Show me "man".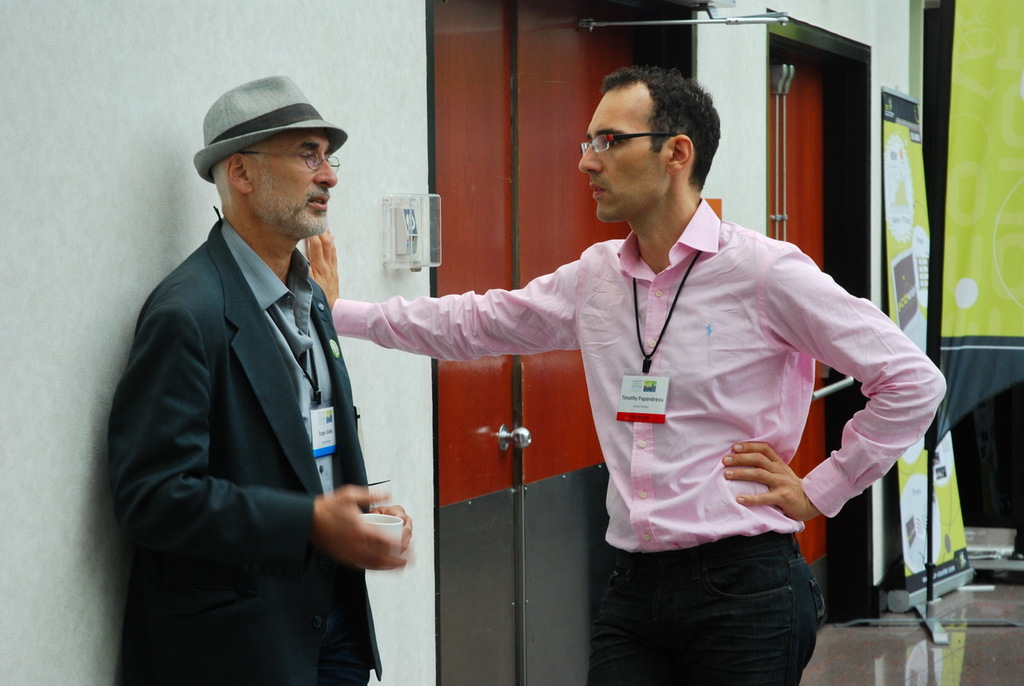
"man" is here: bbox(304, 68, 947, 685).
